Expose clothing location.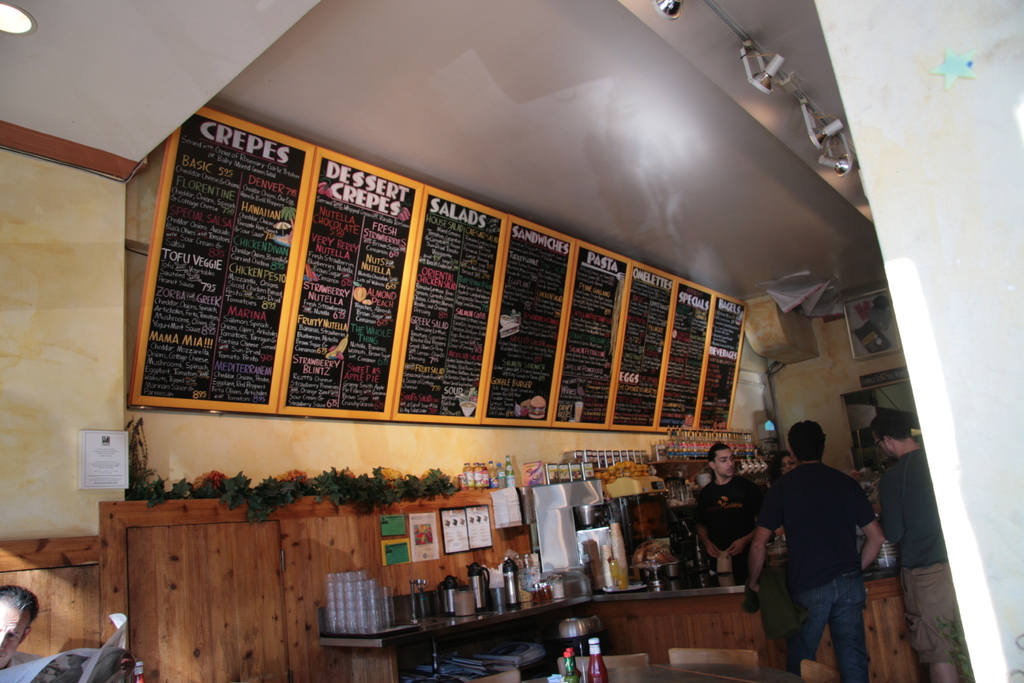
Exposed at <region>877, 458, 959, 670</region>.
